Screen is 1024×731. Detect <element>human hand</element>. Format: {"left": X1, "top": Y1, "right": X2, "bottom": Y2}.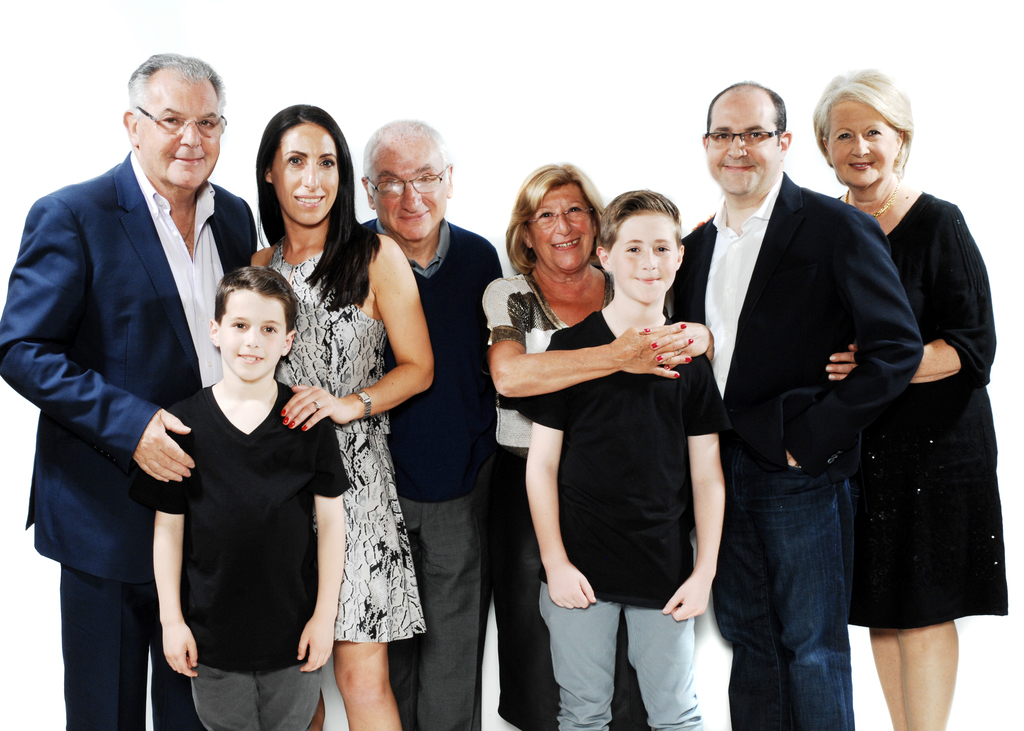
{"left": 545, "top": 559, "right": 596, "bottom": 611}.
